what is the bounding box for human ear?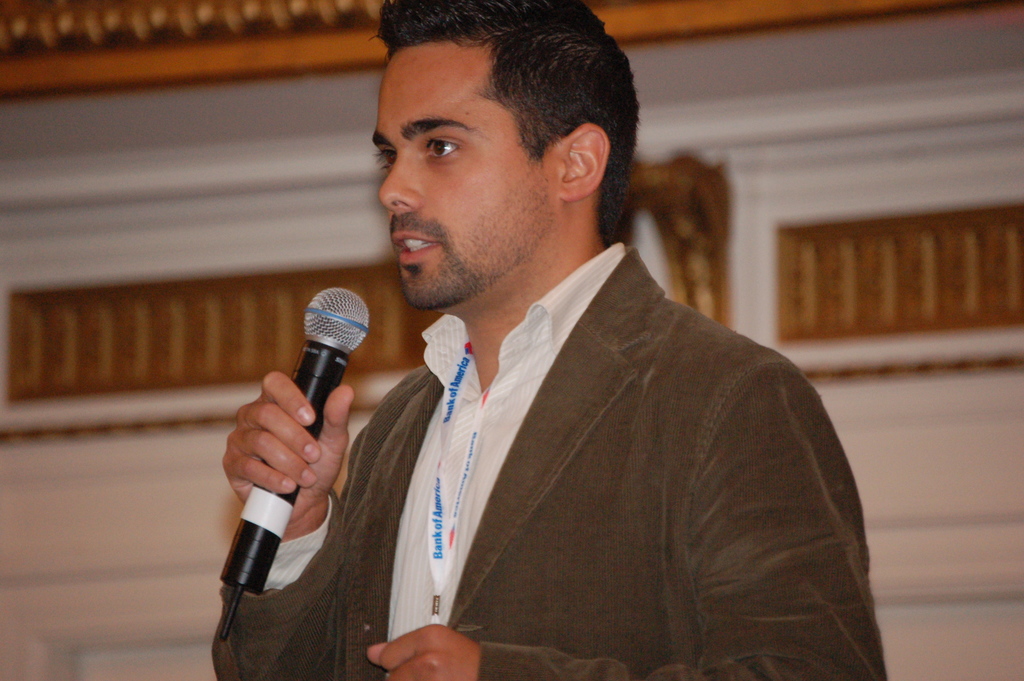
[x1=561, y1=122, x2=608, y2=198].
